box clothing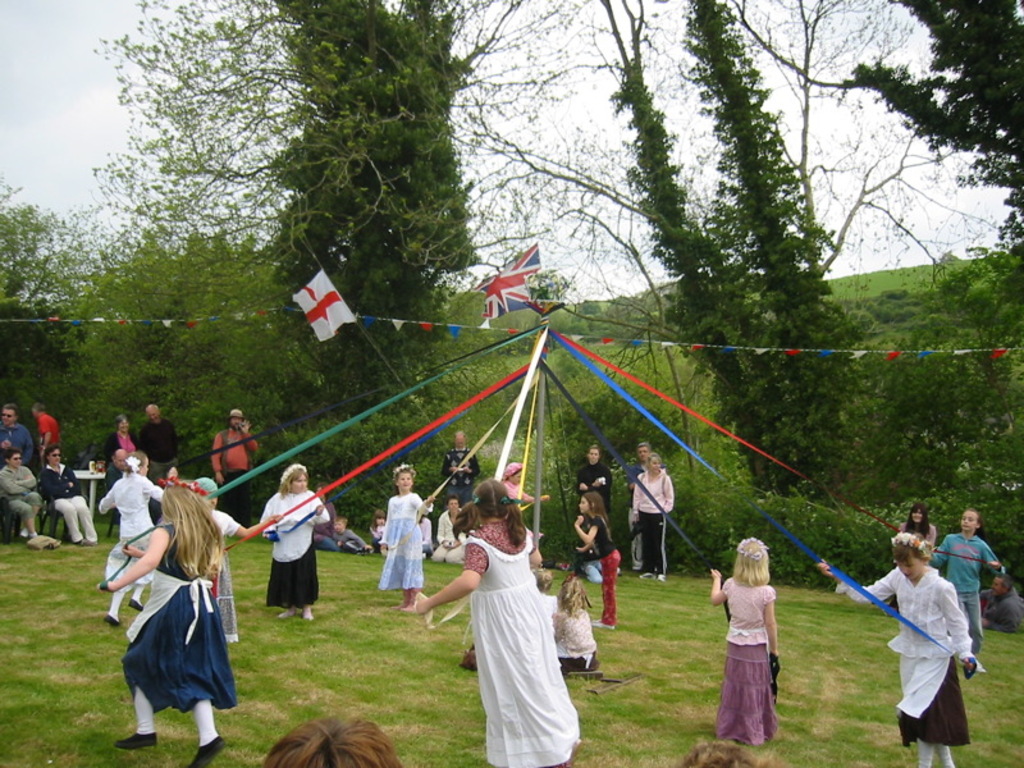
106 425 143 460
